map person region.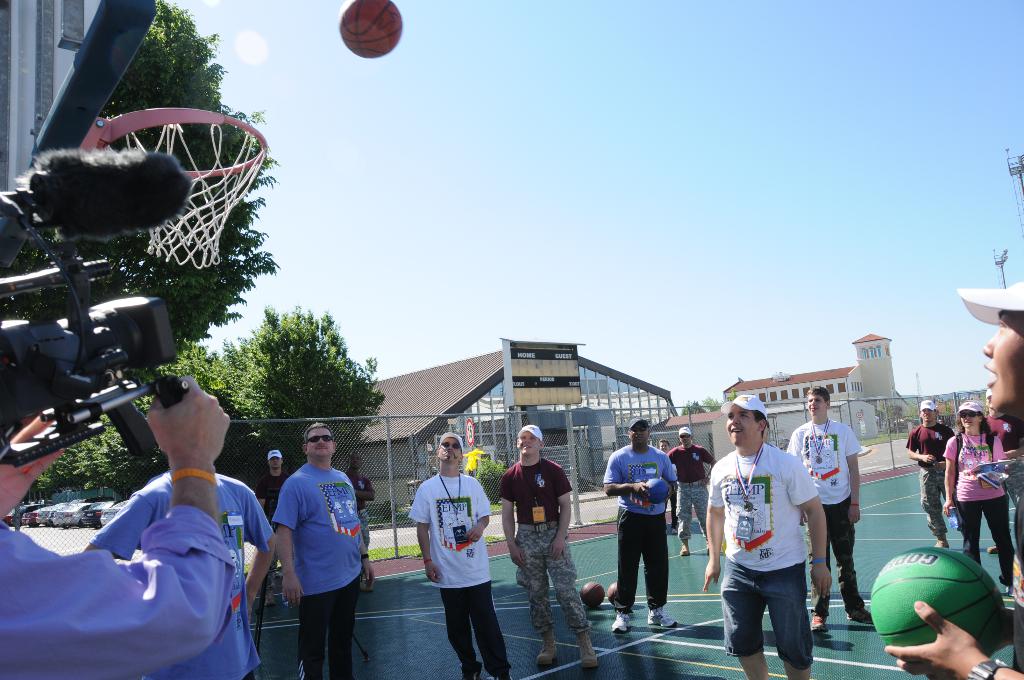
Mapped to box(658, 439, 676, 499).
